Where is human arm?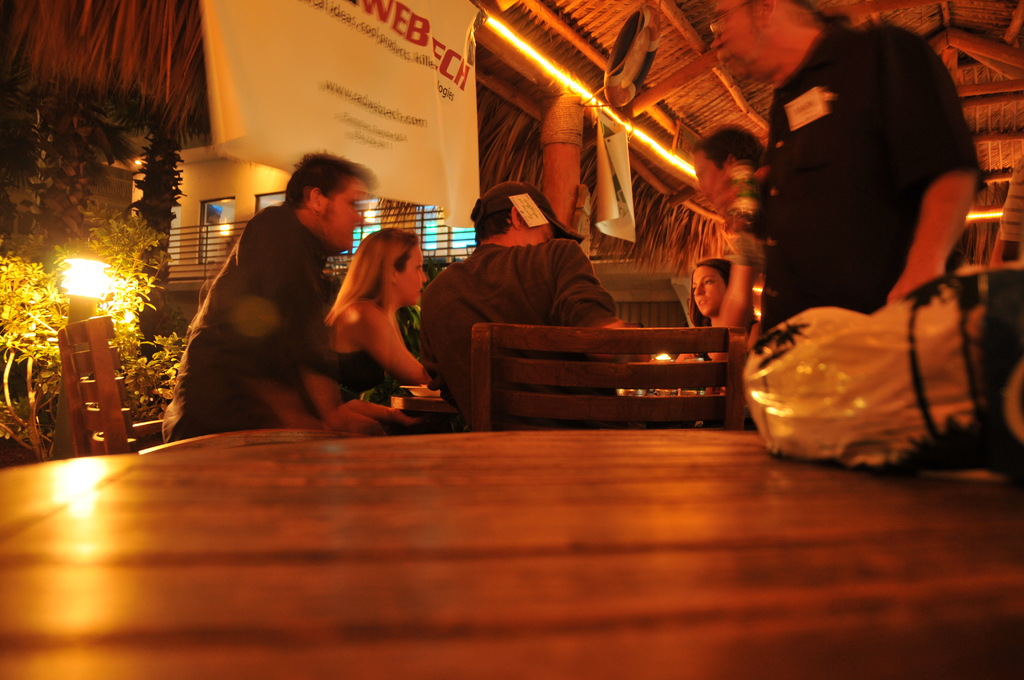
[x1=716, y1=207, x2=762, y2=330].
